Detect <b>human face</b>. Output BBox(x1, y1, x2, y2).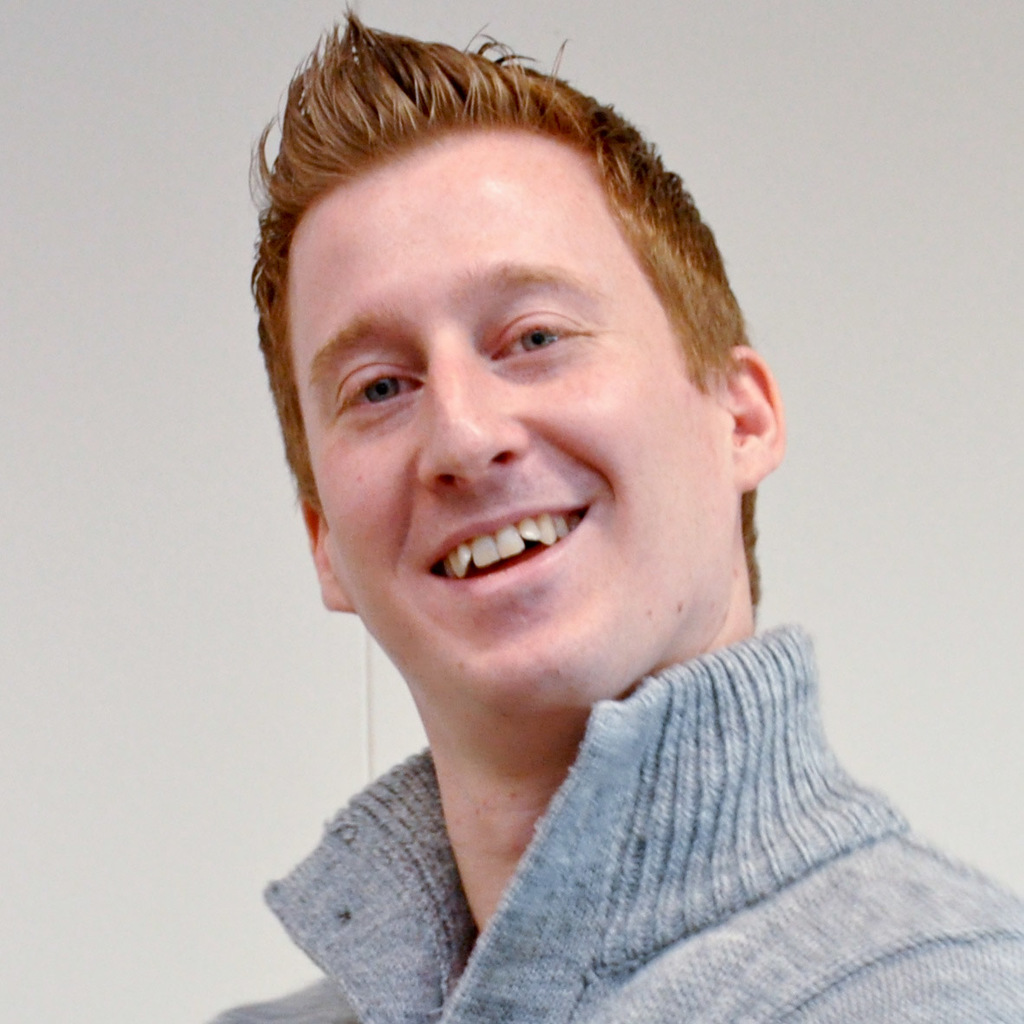
BBox(288, 122, 733, 731).
